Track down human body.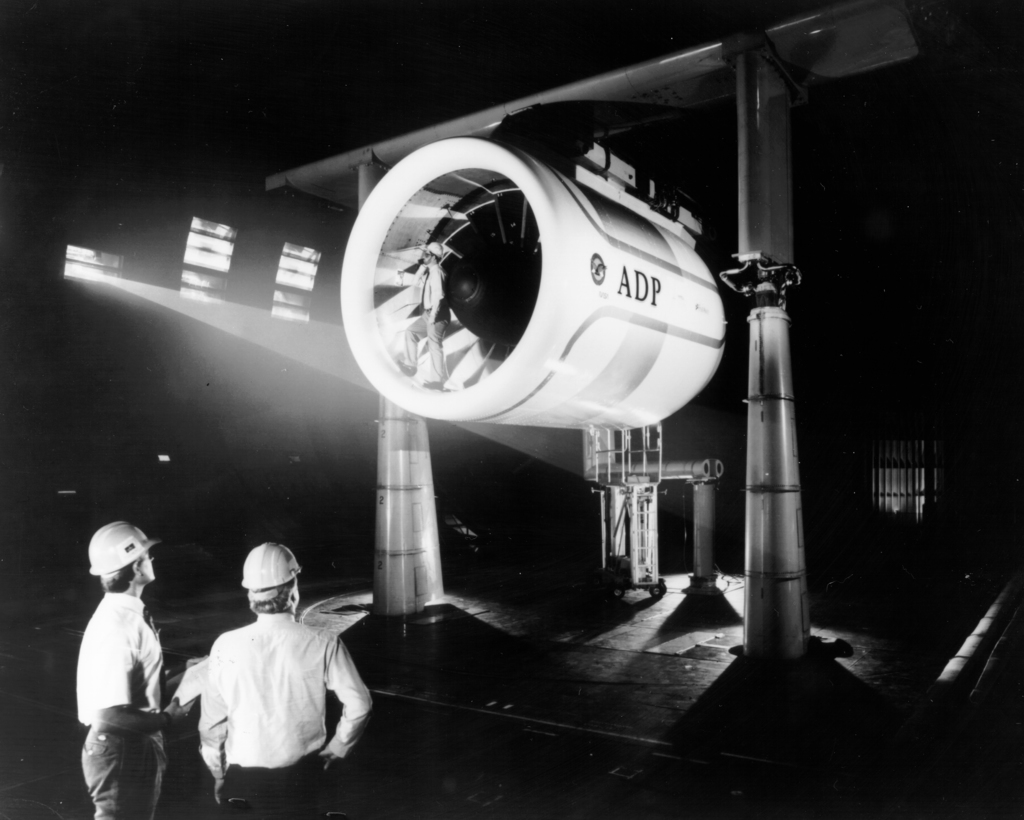
Tracked to bbox(170, 536, 351, 819).
